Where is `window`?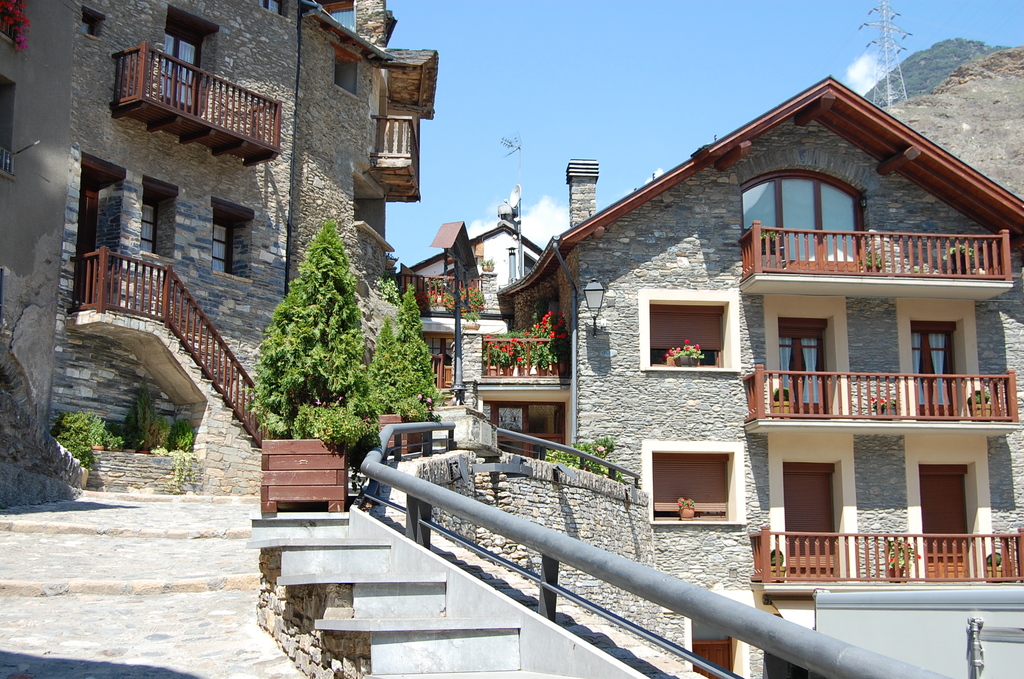
<bbox>173, 16, 198, 102</bbox>.
